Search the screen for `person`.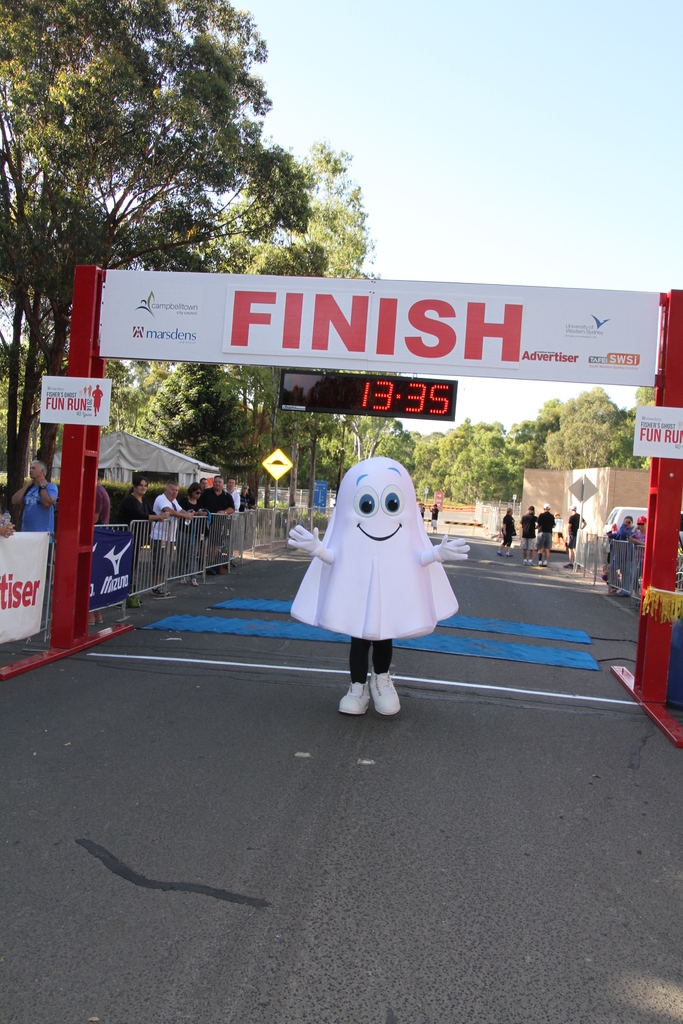
Found at region(86, 475, 108, 634).
